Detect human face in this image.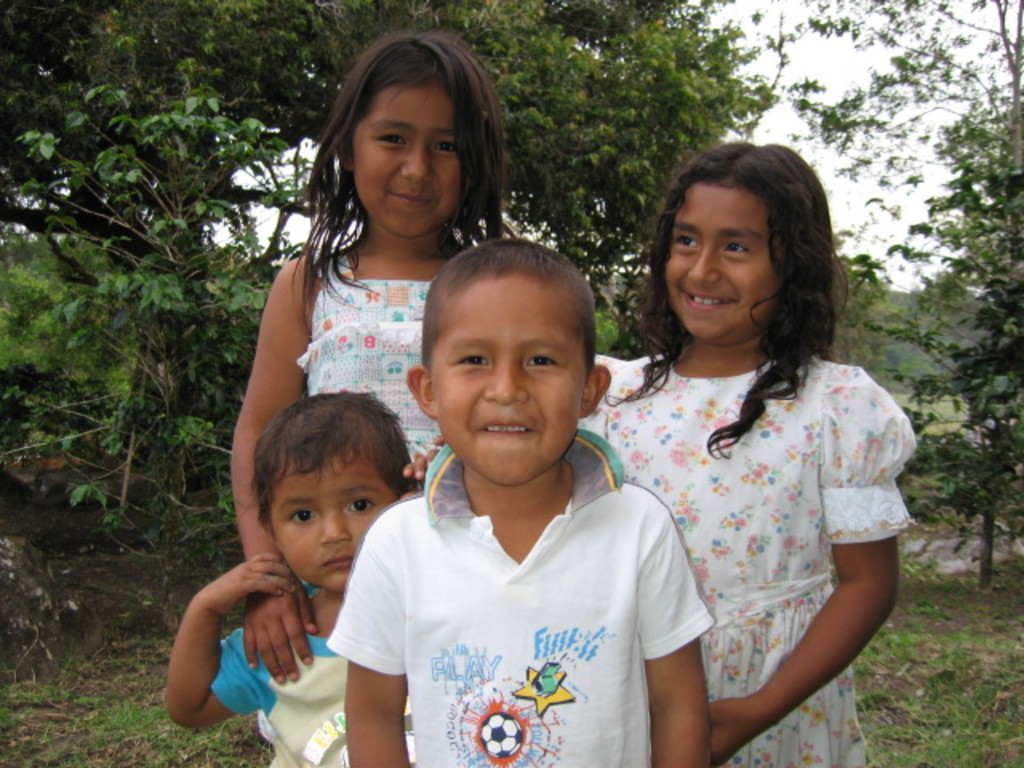
Detection: (x1=267, y1=466, x2=403, y2=595).
